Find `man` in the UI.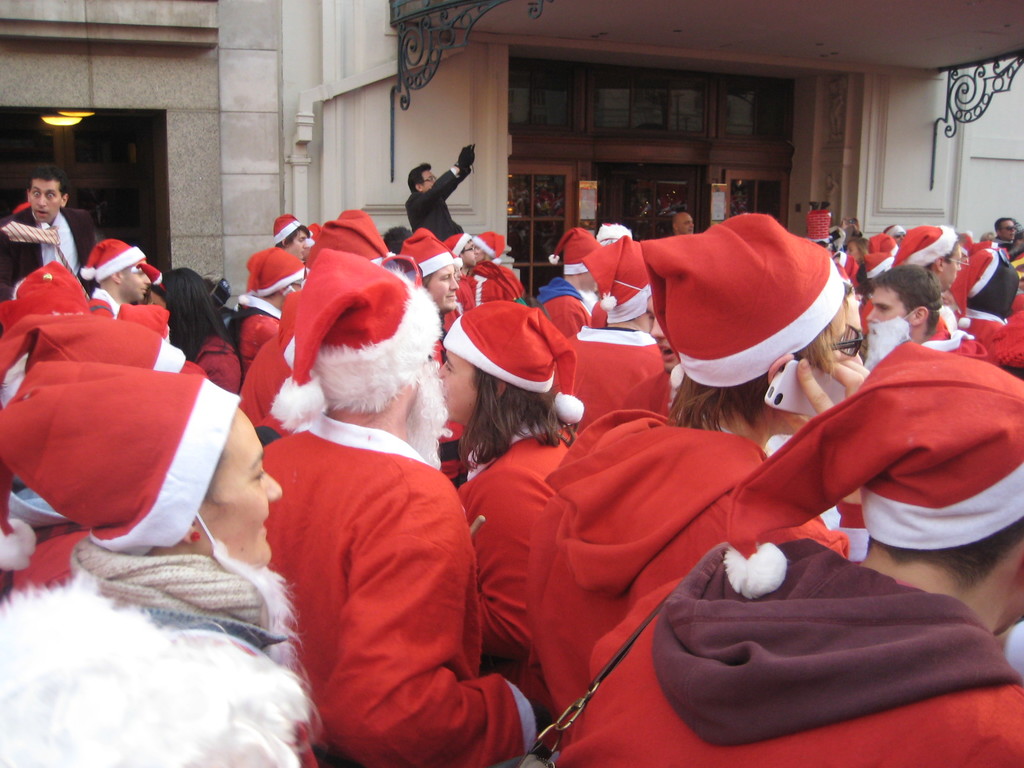
UI element at region(275, 217, 309, 259).
